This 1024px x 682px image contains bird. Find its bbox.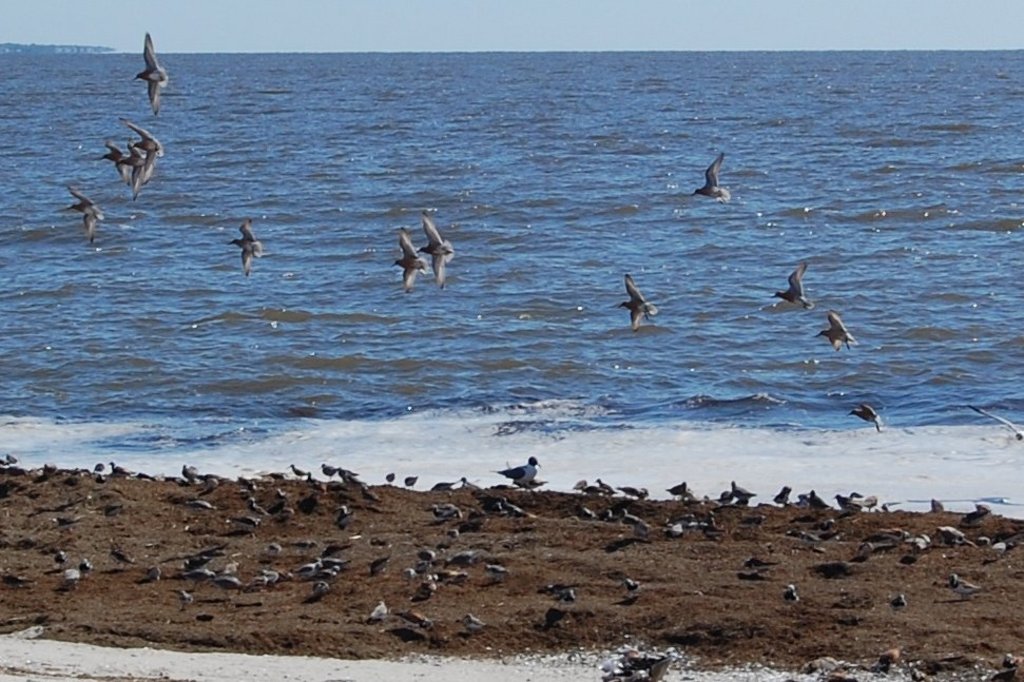
{"x1": 225, "y1": 216, "x2": 264, "y2": 281}.
